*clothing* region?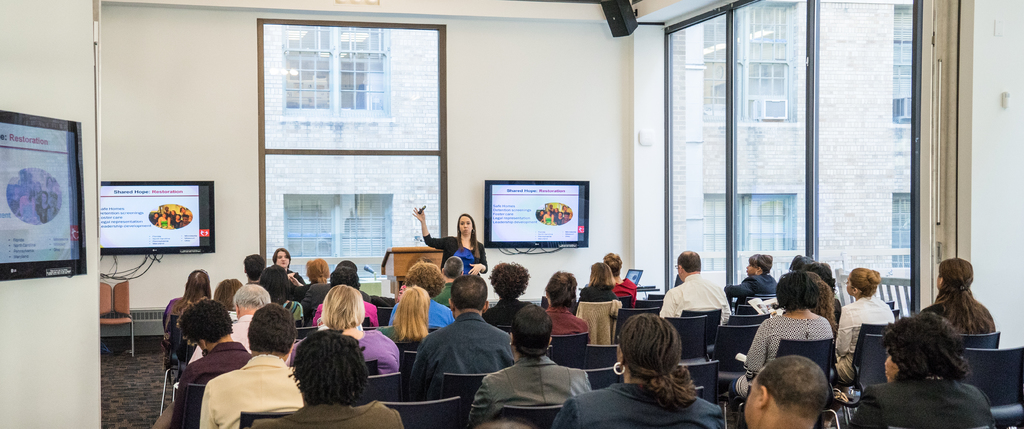
[159, 343, 252, 428]
